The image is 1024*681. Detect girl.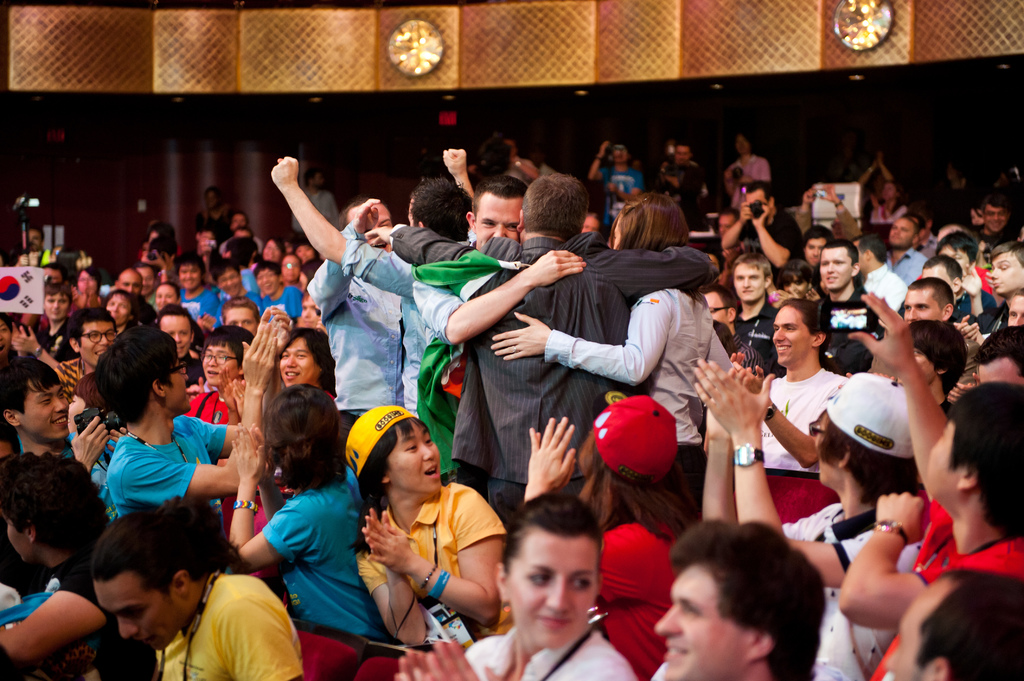
Detection: (490, 193, 733, 485).
